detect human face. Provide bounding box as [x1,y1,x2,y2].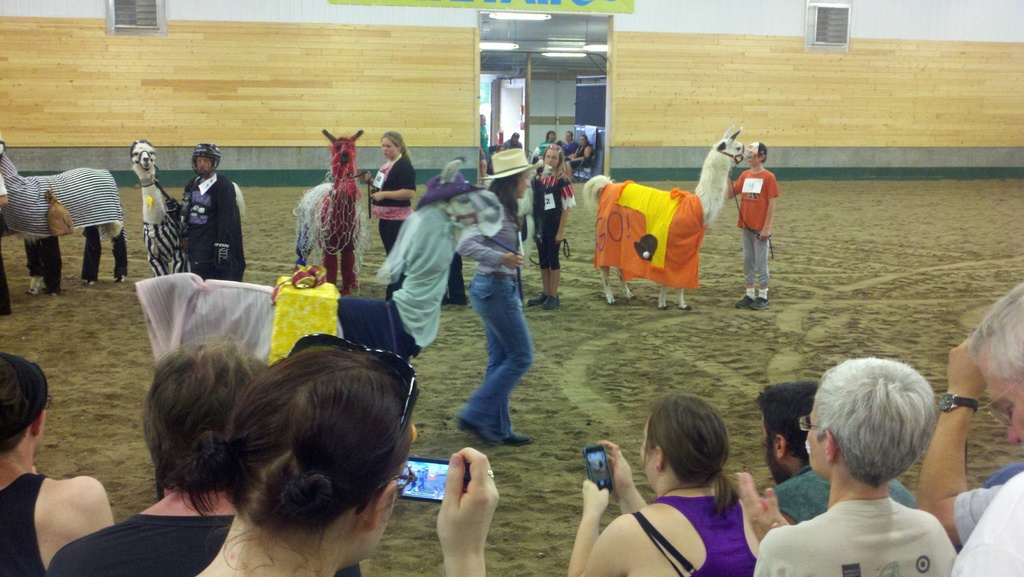
[545,149,560,165].
